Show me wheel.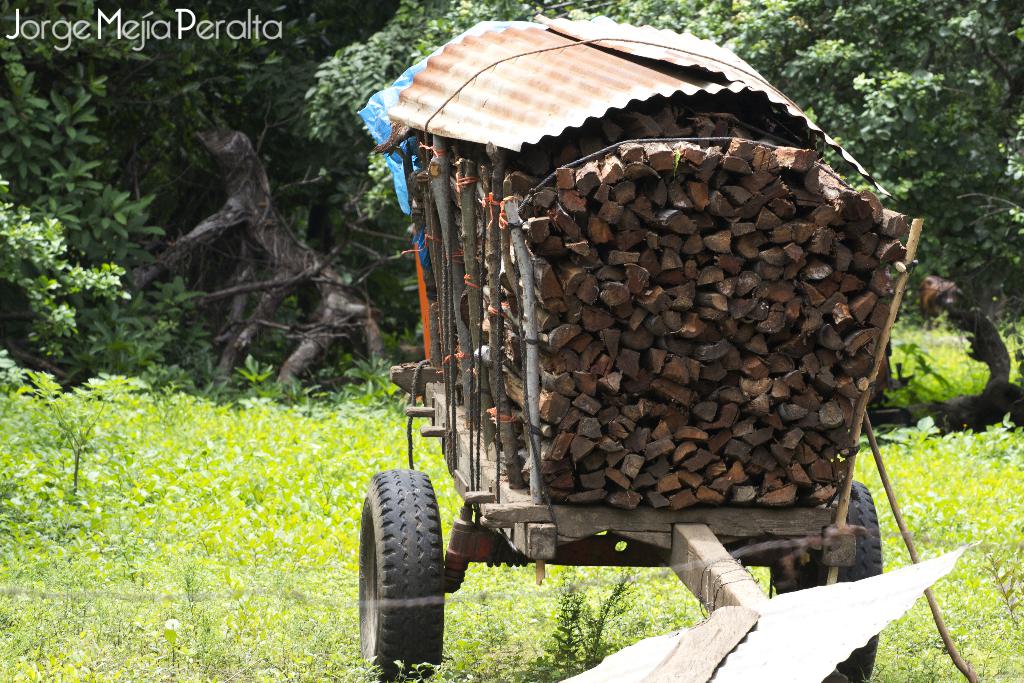
wheel is here: Rect(785, 481, 881, 682).
